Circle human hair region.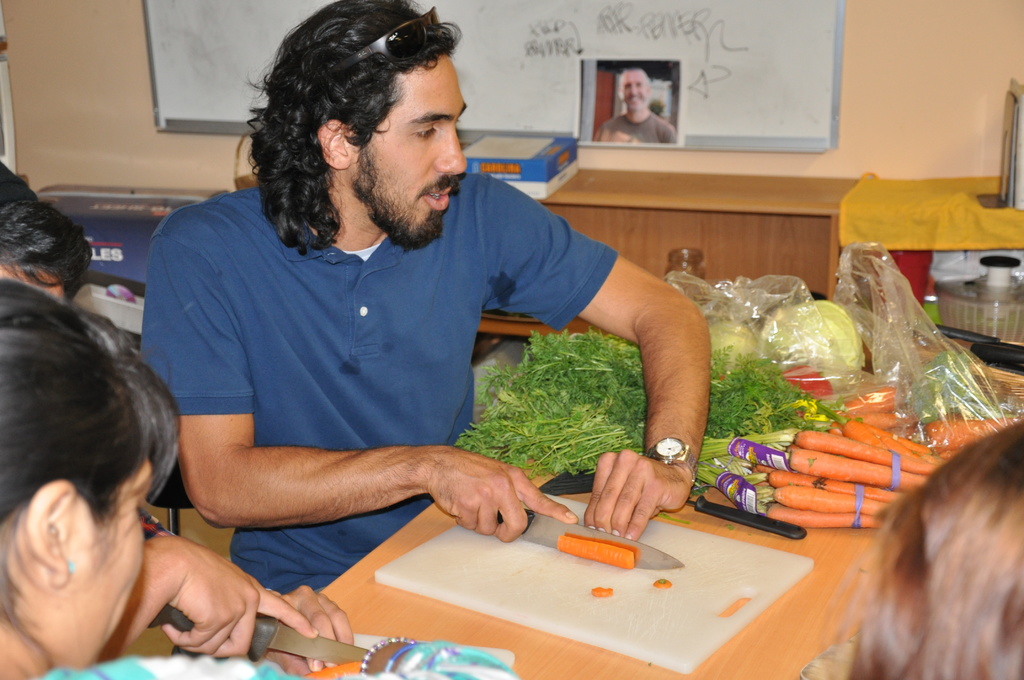
Region: x1=0, y1=149, x2=95, y2=300.
